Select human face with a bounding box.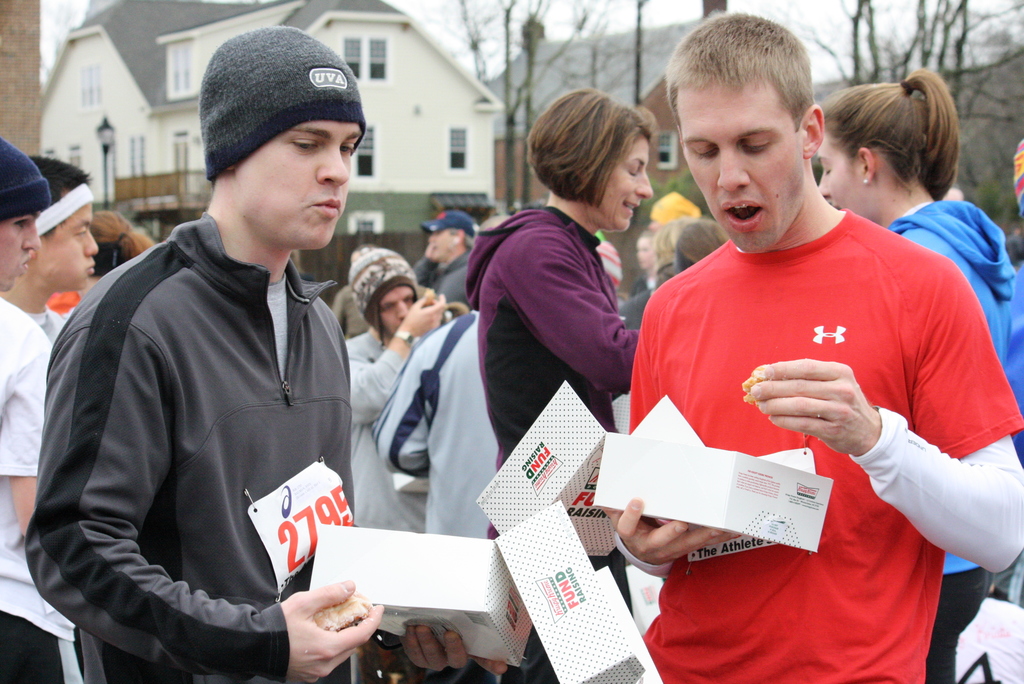
x1=430 y1=229 x2=452 y2=261.
